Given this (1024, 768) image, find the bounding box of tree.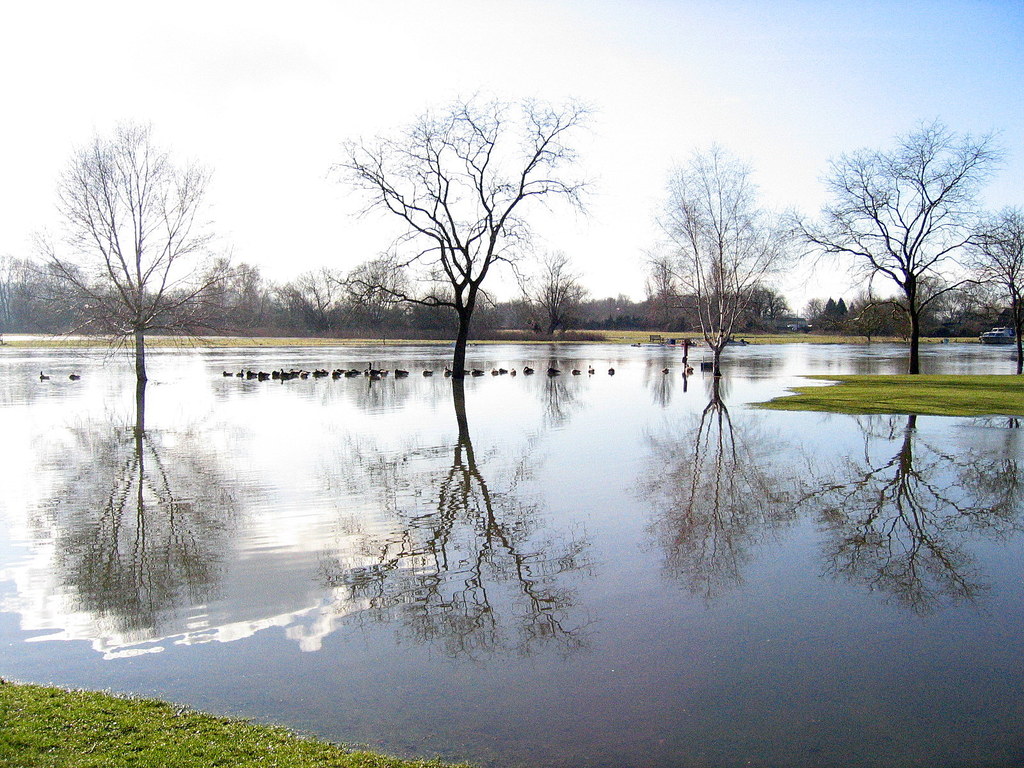
left=969, top=193, right=1023, bottom=378.
